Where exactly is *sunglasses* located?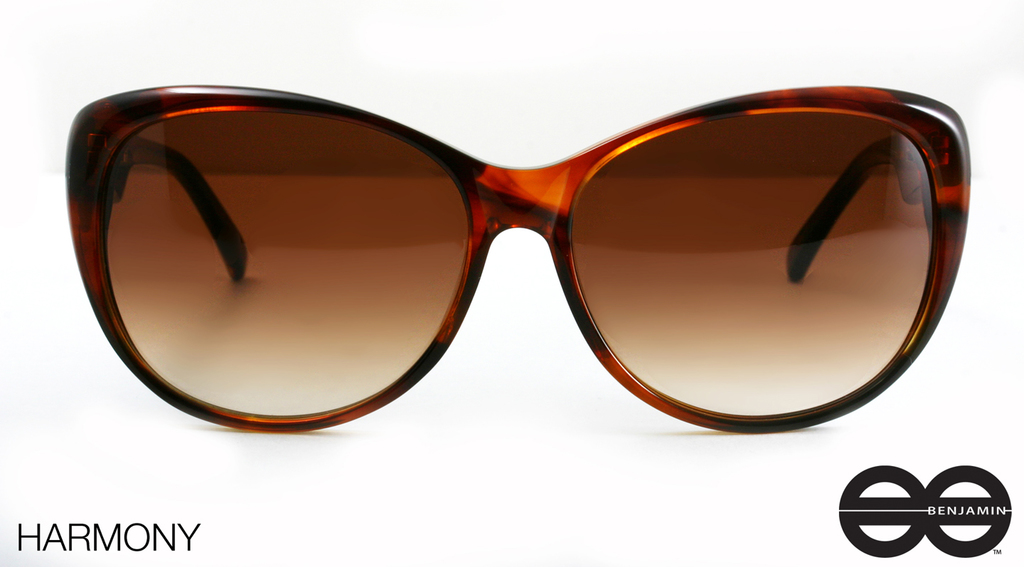
Its bounding box is box(61, 85, 973, 431).
